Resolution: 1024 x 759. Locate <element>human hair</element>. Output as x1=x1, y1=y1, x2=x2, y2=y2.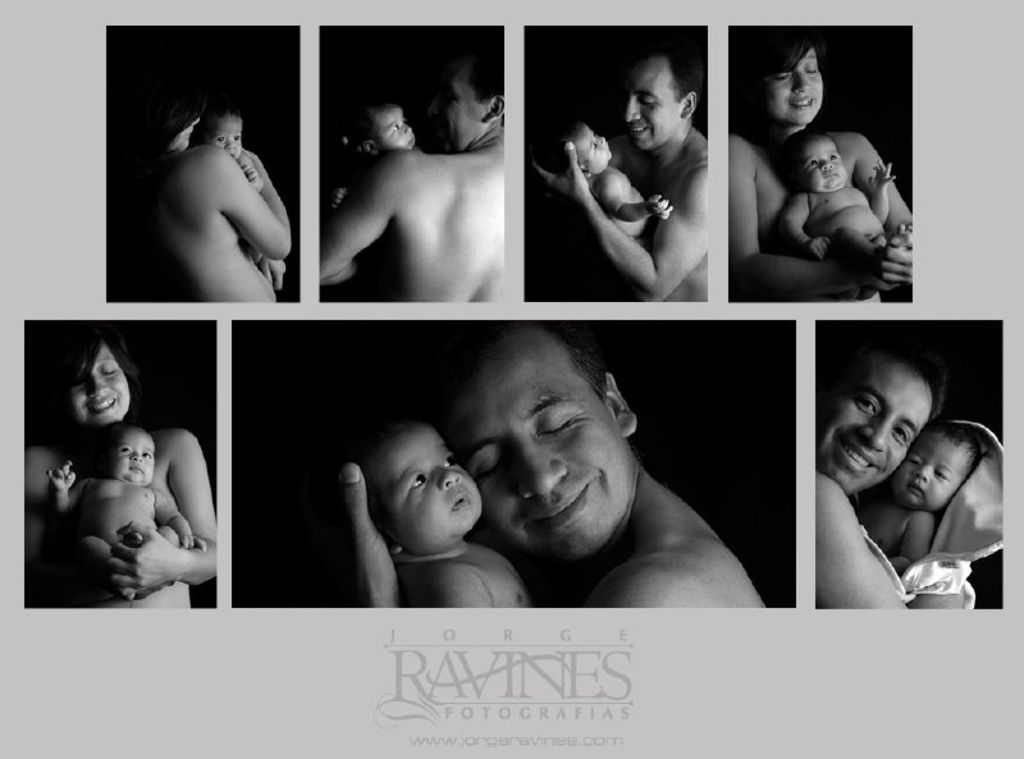
x1=369, y1=99, x2=394, y2=131.
